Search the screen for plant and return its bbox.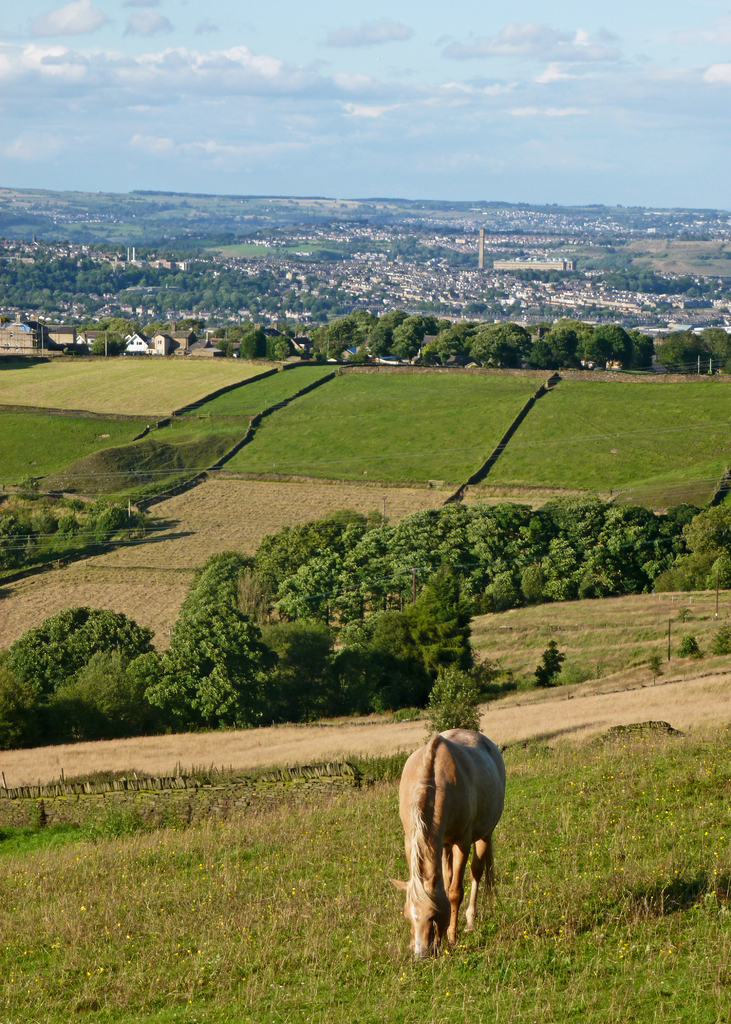
Found: detection(675, 634, 700, 660).
